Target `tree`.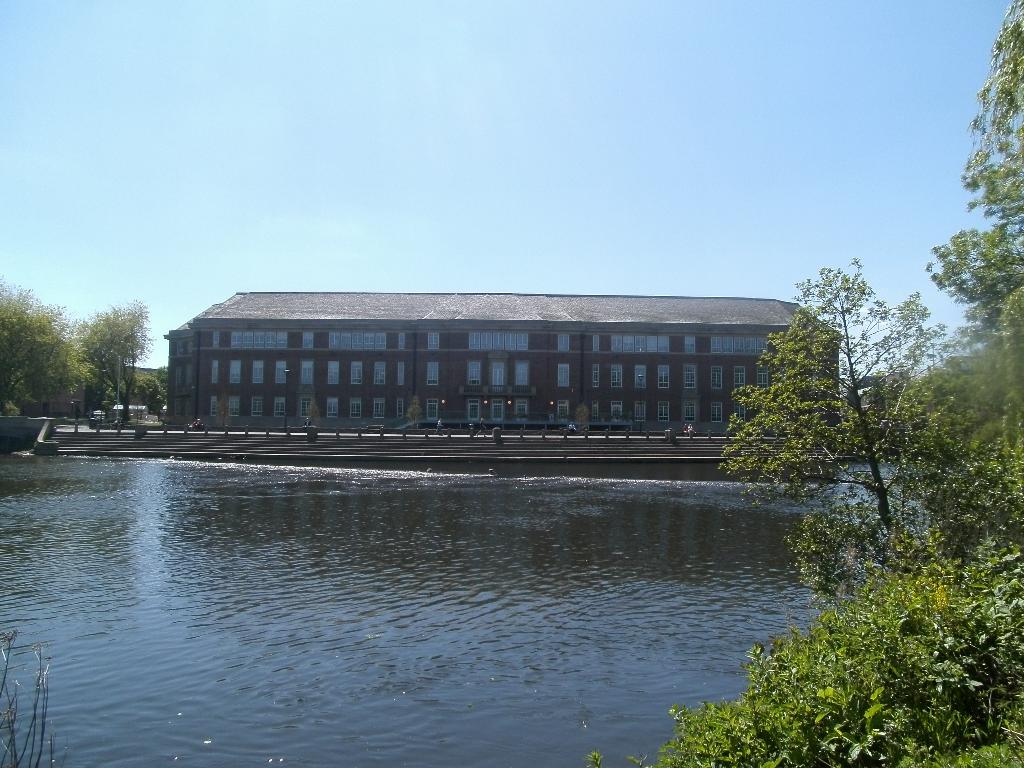
Target region: 74,298,154,420.
